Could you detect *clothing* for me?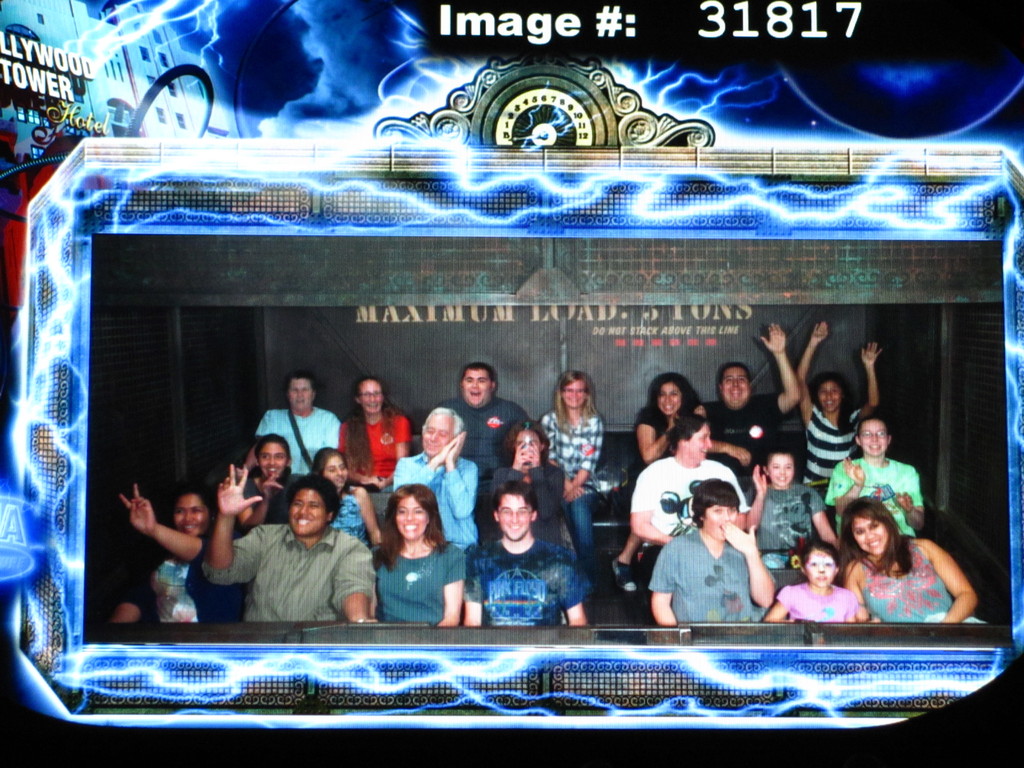
Detection result: locate(339, 417, 412, 486).
